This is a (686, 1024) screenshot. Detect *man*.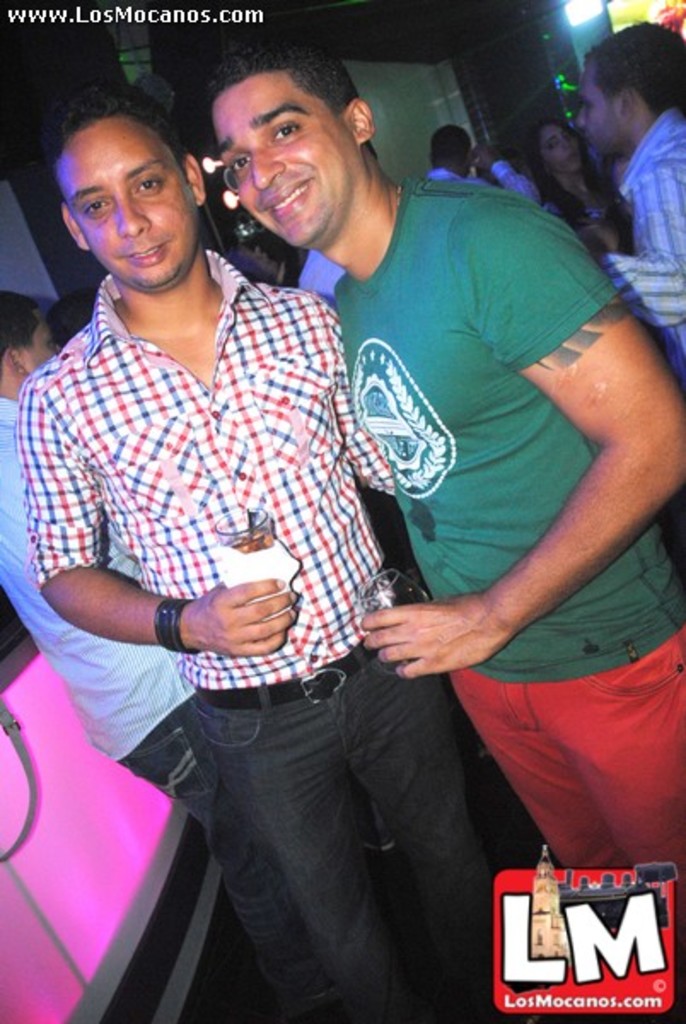
[x1=0, y1=282, x2=348, y2=1022].
